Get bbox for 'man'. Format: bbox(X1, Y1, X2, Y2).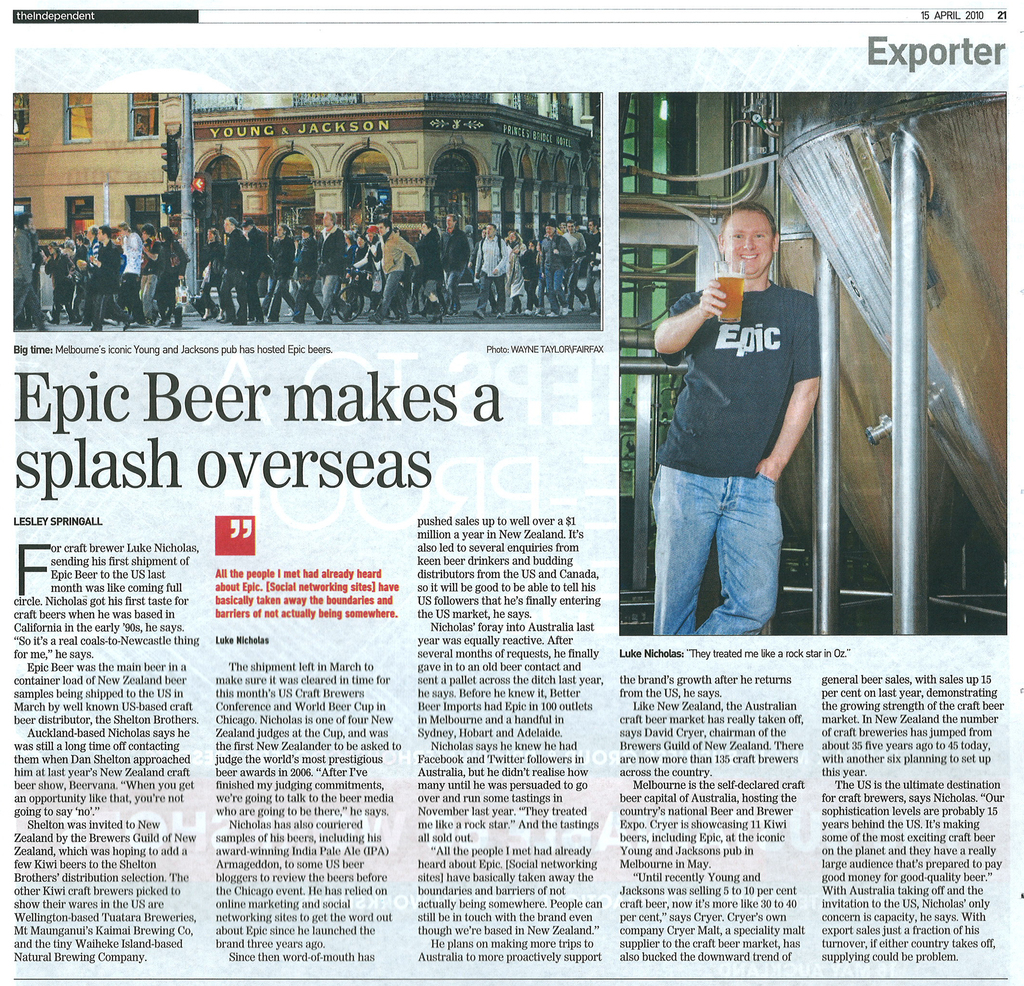
bbox(439, 211, 476, 319).
